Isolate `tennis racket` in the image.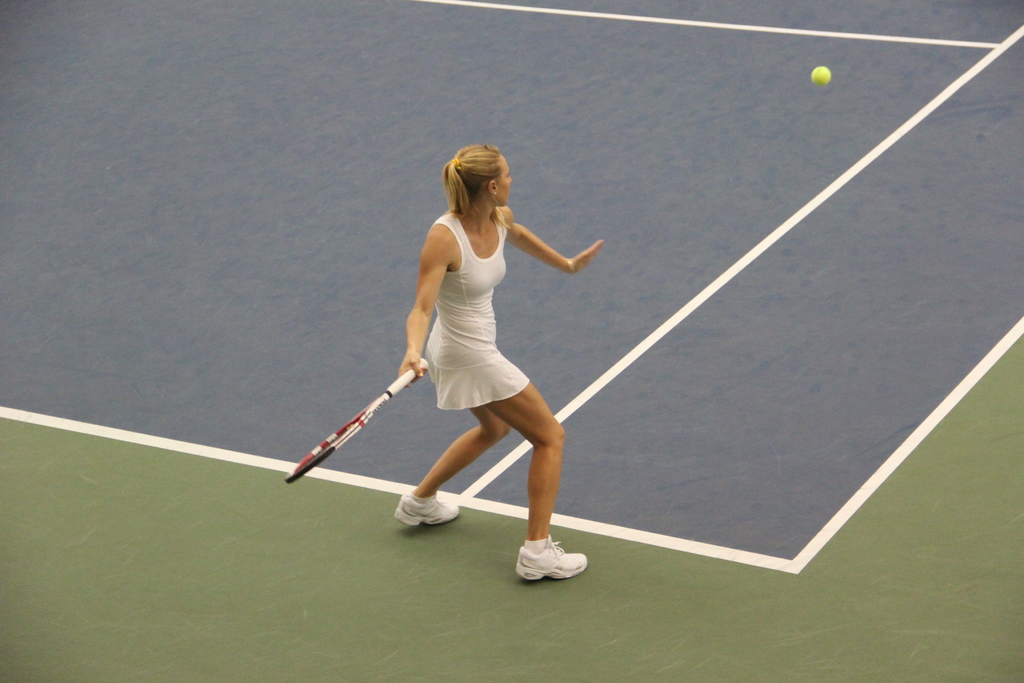
Isolated region: region(283, 357, 430, 487).
